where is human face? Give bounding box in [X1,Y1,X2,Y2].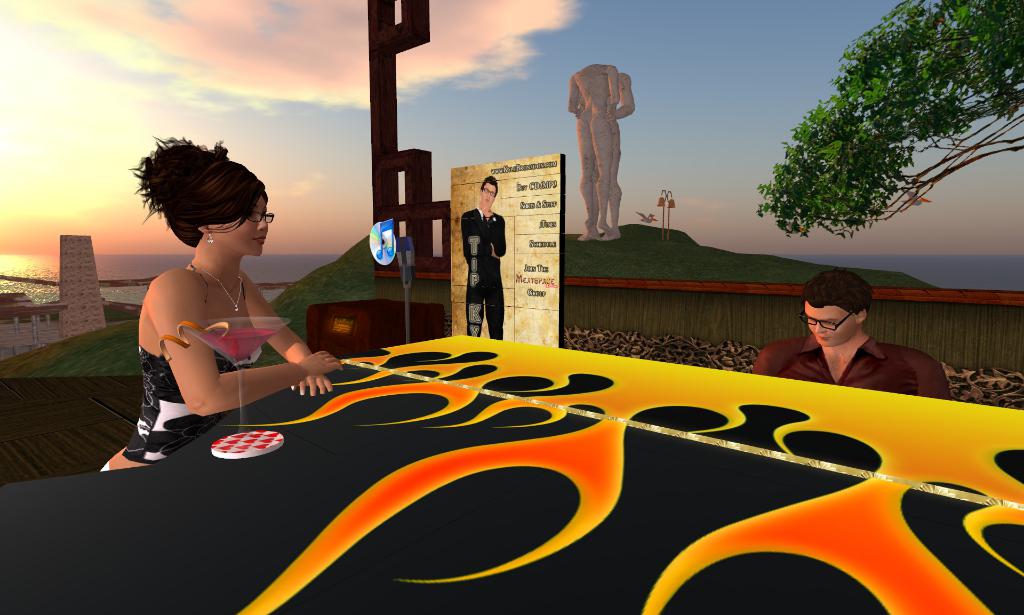
[479,188,498,210].
